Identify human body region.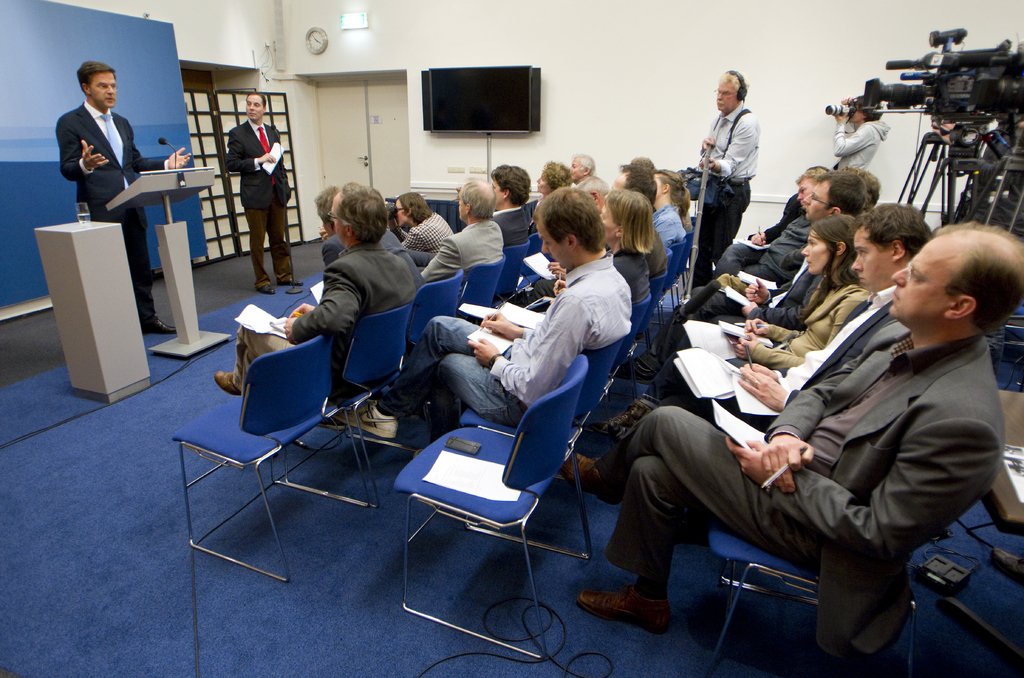
Region: x1=535, y1=163, x2=571, y2=197.
